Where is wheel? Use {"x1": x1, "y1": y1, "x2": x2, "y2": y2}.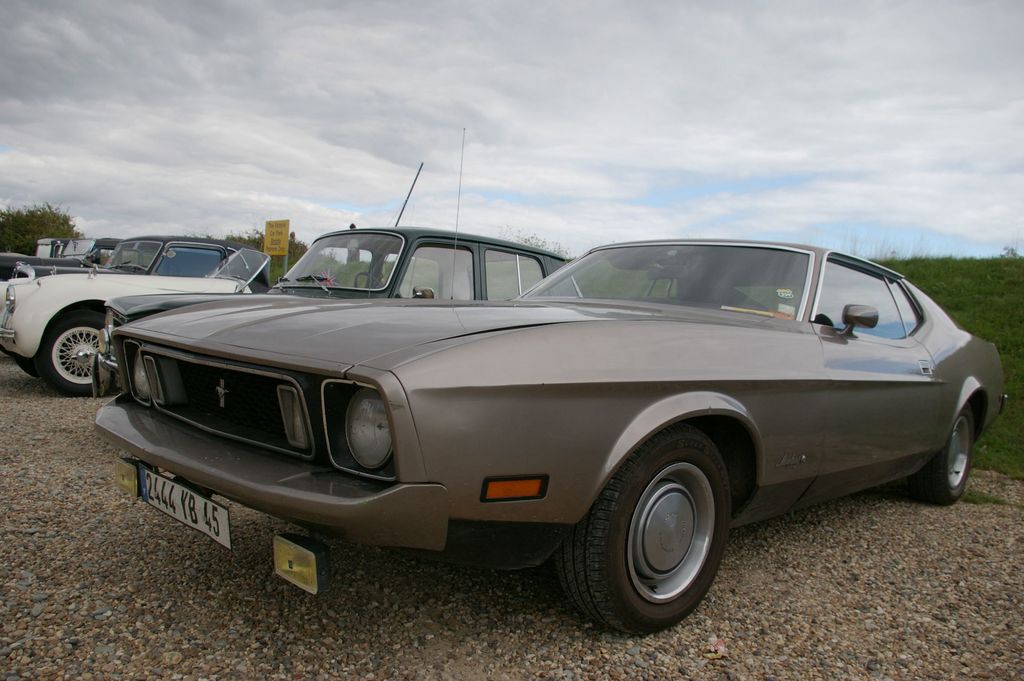
{"x1": 905, "y1": 403, "x2": 971, "y2": 511}.
